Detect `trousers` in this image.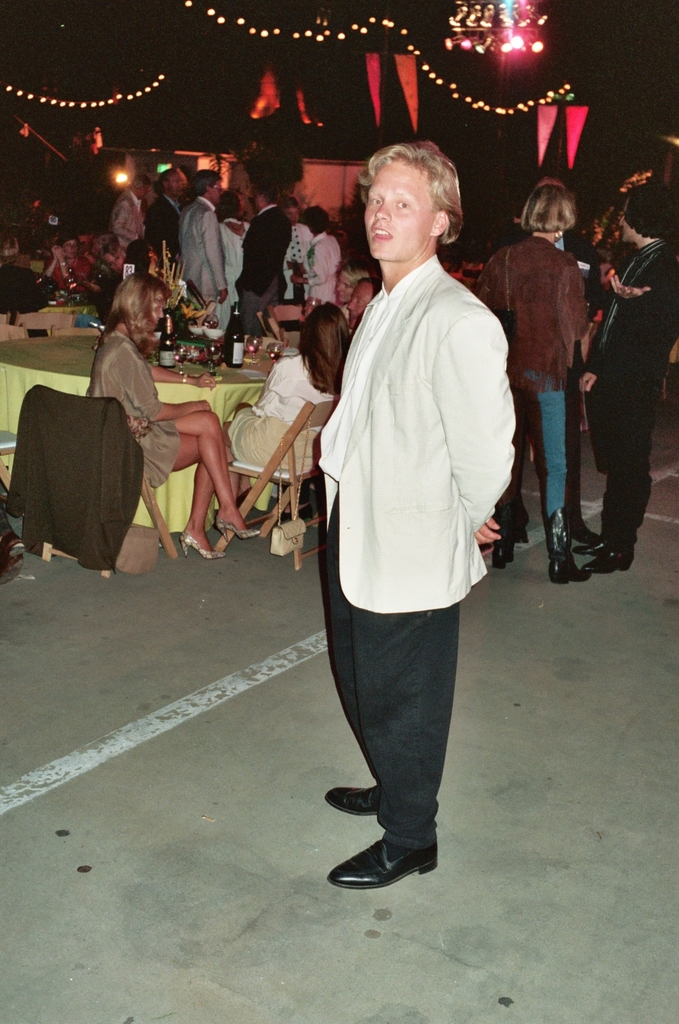
Detection: BBox(581, 381, 663, 545).
